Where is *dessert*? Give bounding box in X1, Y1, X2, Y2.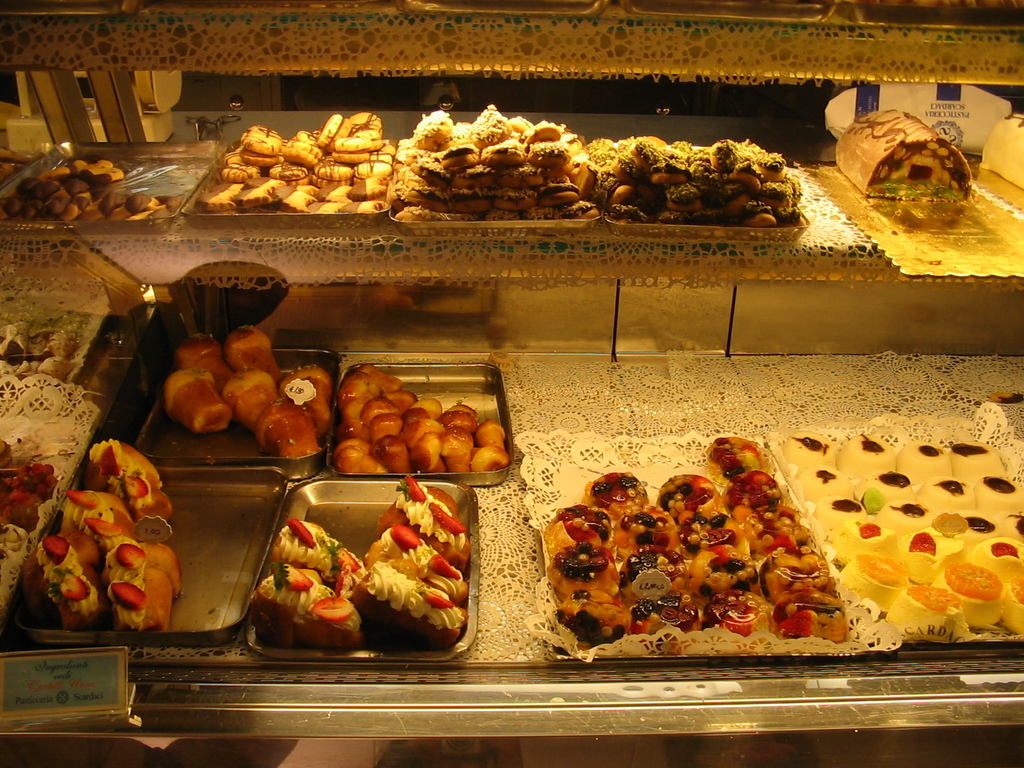
80, 441, 166, 529.
